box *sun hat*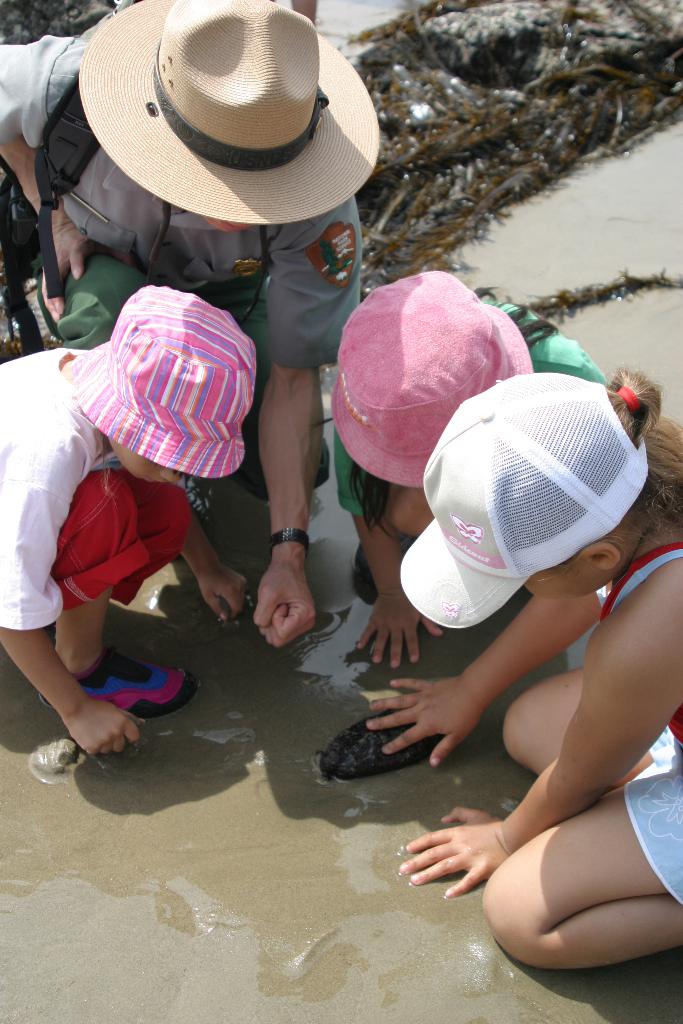
x1=329 y1=269 x2=539 y2=488
